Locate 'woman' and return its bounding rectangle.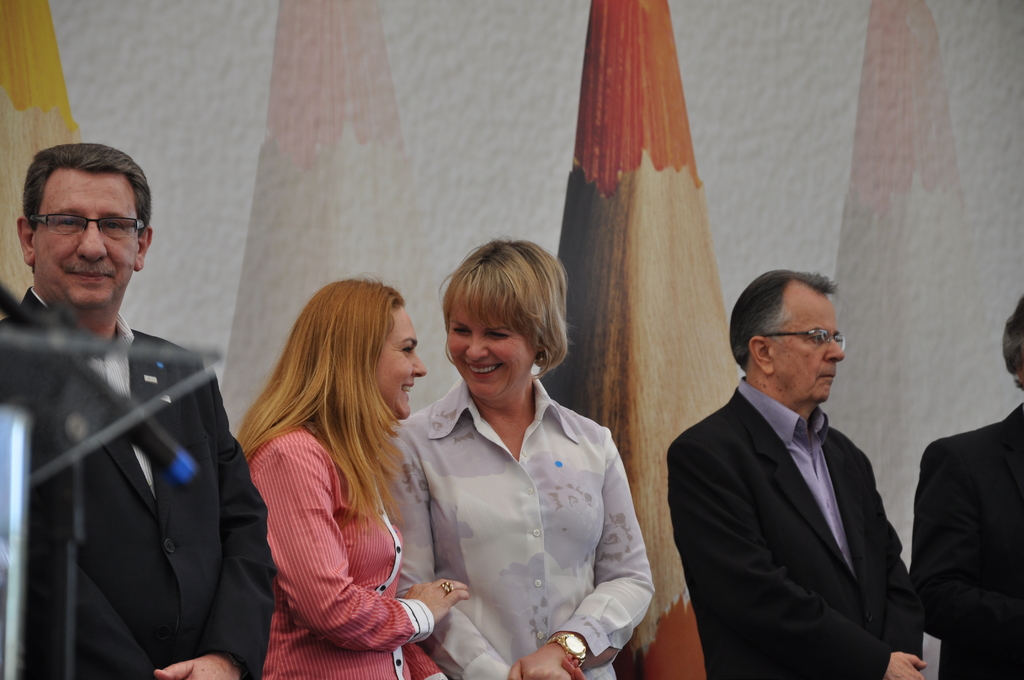
220,267,463,674.
